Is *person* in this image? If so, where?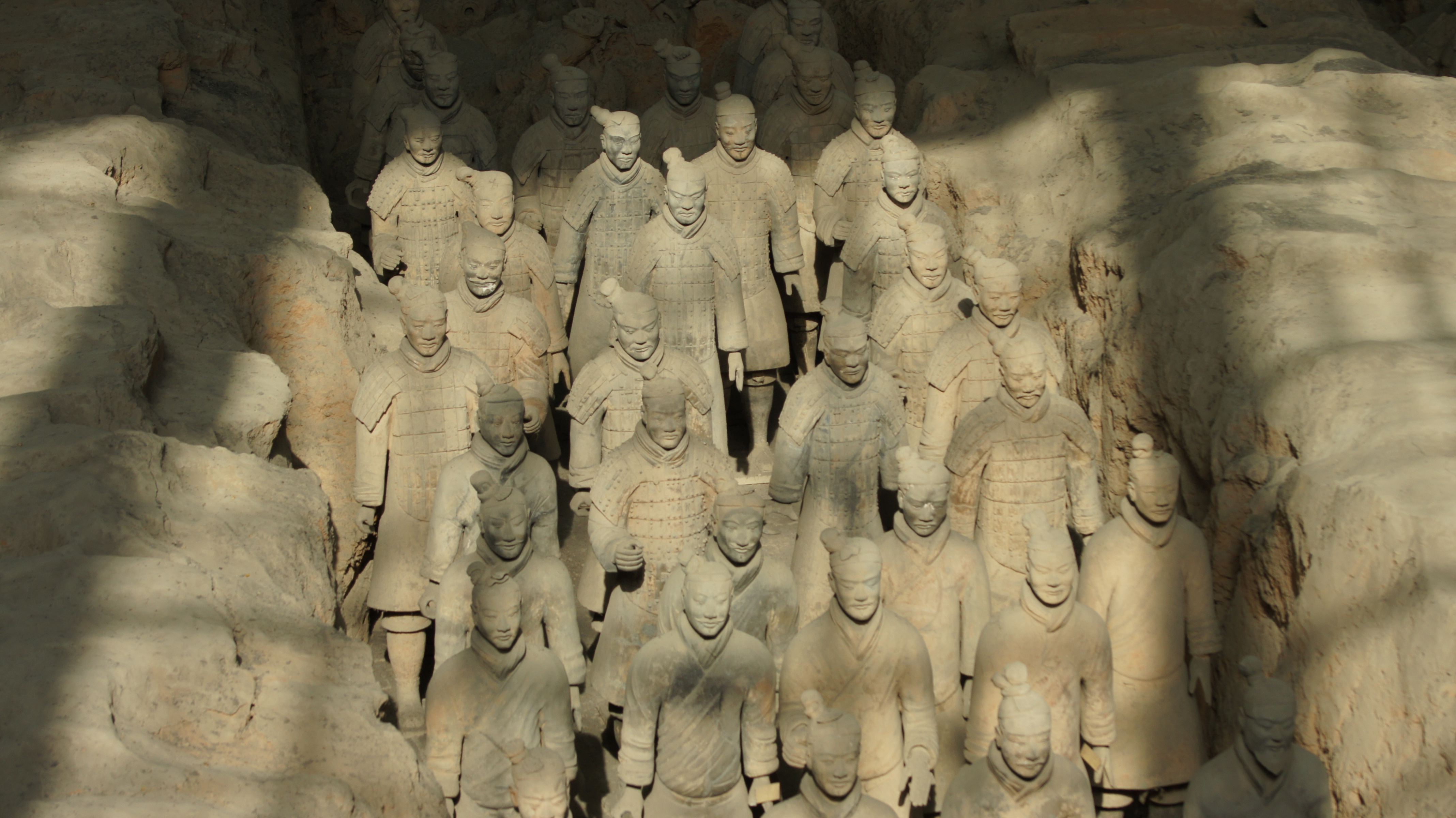
Yes, at crop(319, 112, 378, 209).
